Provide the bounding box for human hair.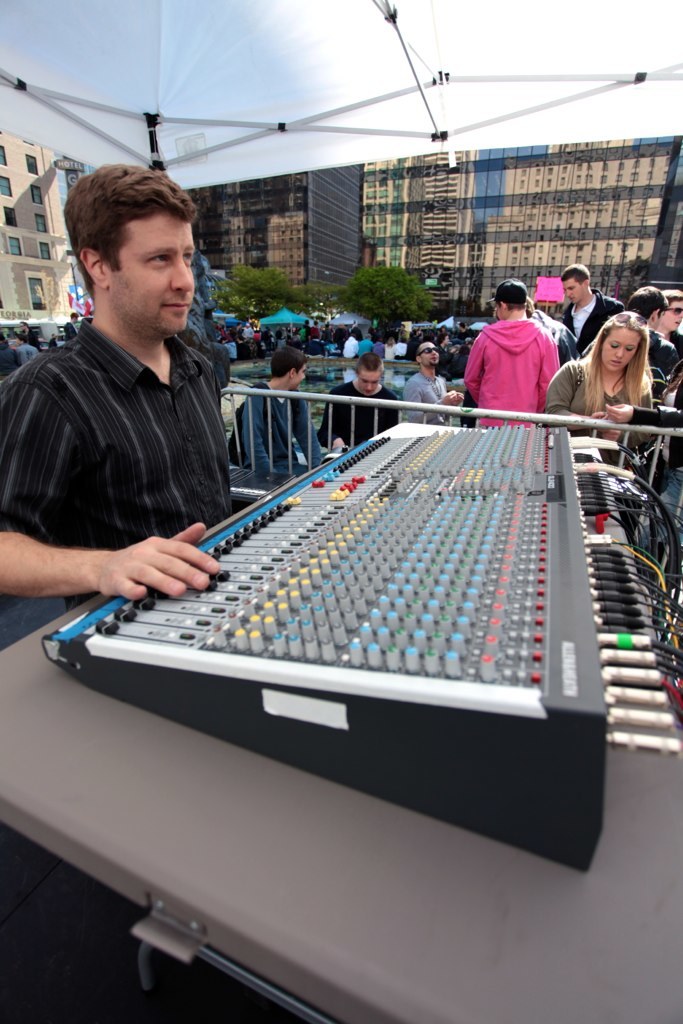
crop(561, 268, 591, 283).
